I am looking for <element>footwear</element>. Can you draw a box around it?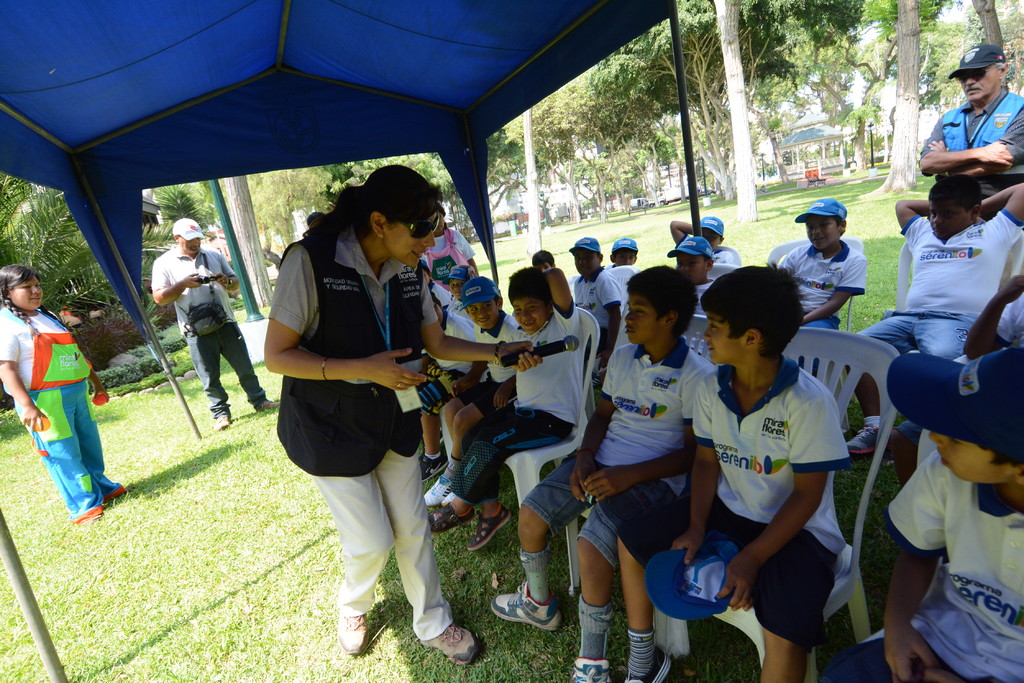
Sure, the bounding box is [left=419, top=622, right=488, bottom=667].
